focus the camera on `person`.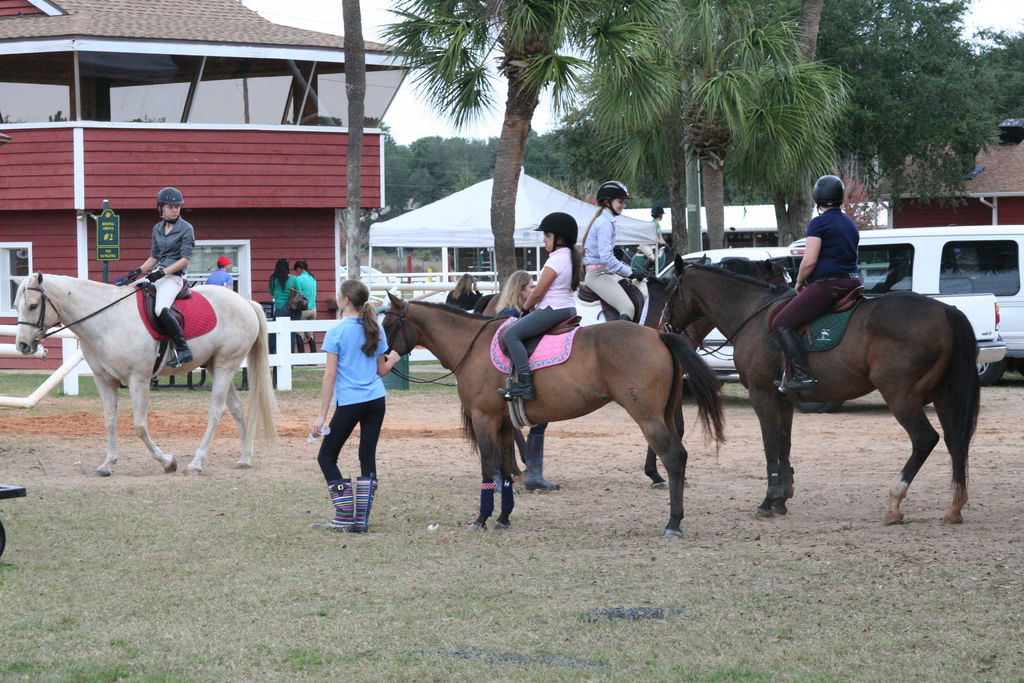
Focus region: left=498, top=214, right=579, bottom=403.
